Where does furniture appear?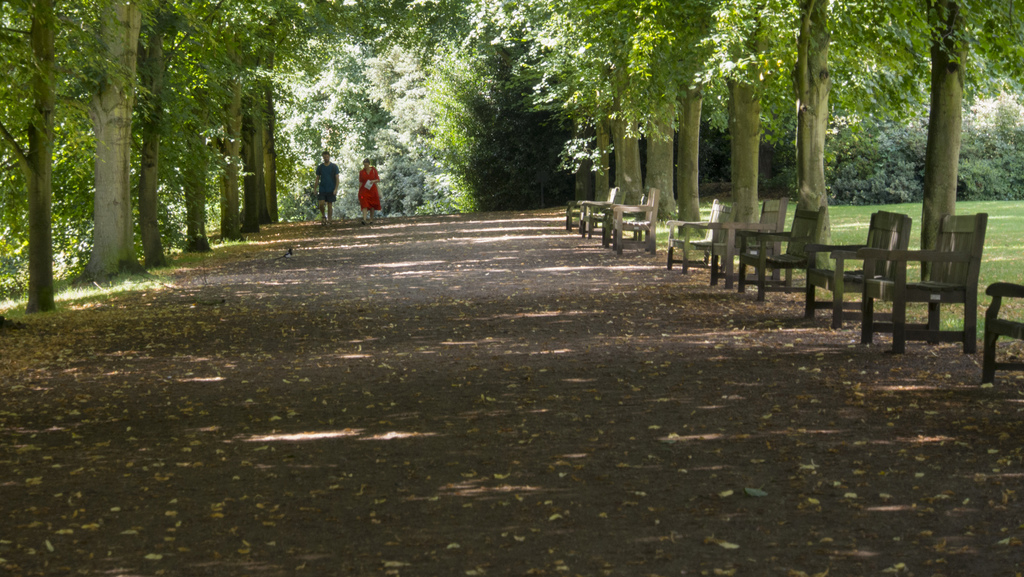
Appears at box(579, 185, 632, 235).
